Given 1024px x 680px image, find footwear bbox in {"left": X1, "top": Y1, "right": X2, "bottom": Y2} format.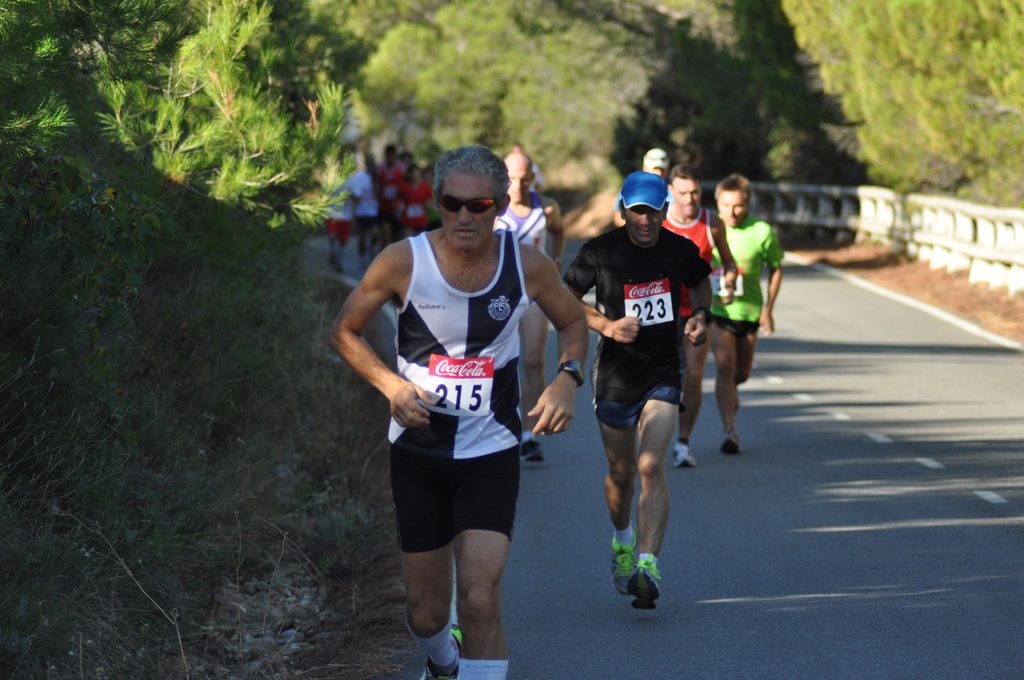
{"left": 725, "top": 434, "right": 739, "bottom": 454}.
